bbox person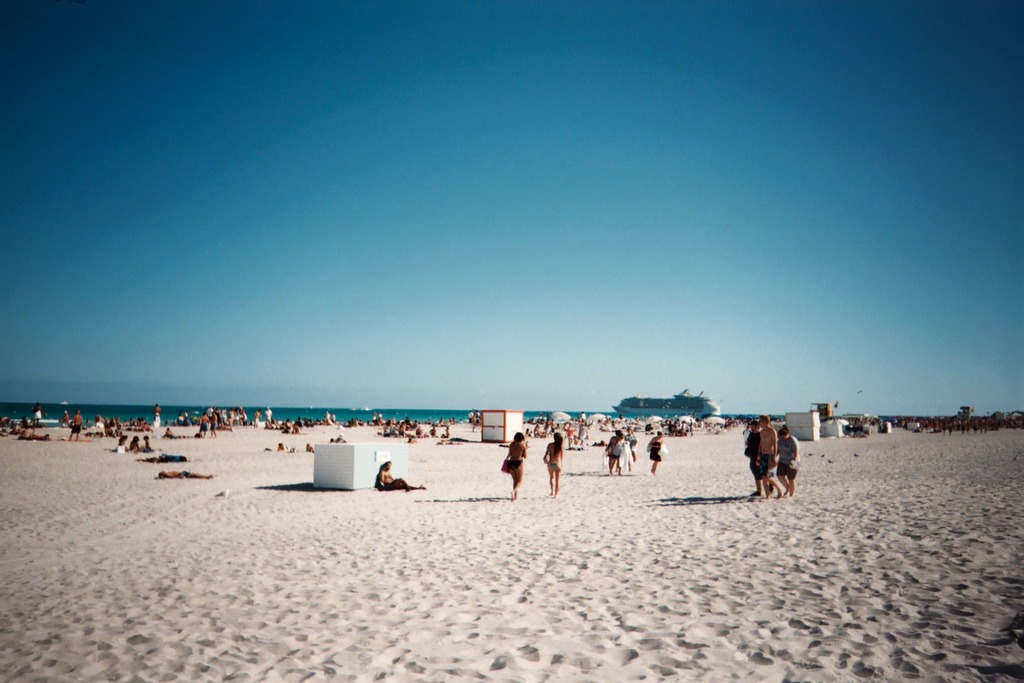
crop(375, 458, 421, 485)
